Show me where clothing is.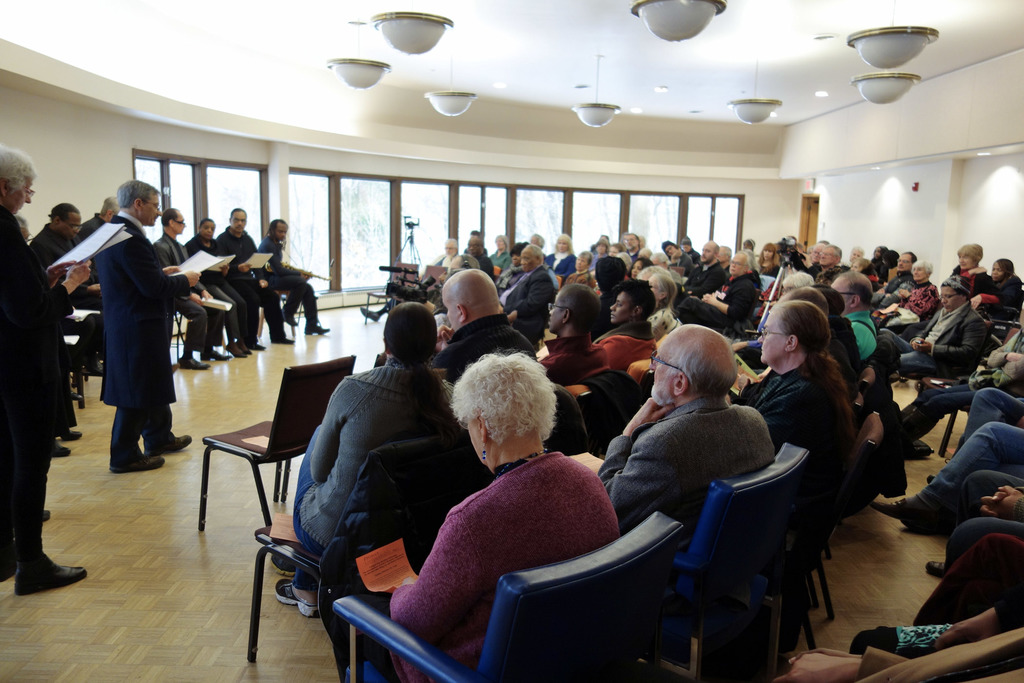
clothing is at {"left": 902, "top": 383, "right": 1023, "bottom": 520}.
